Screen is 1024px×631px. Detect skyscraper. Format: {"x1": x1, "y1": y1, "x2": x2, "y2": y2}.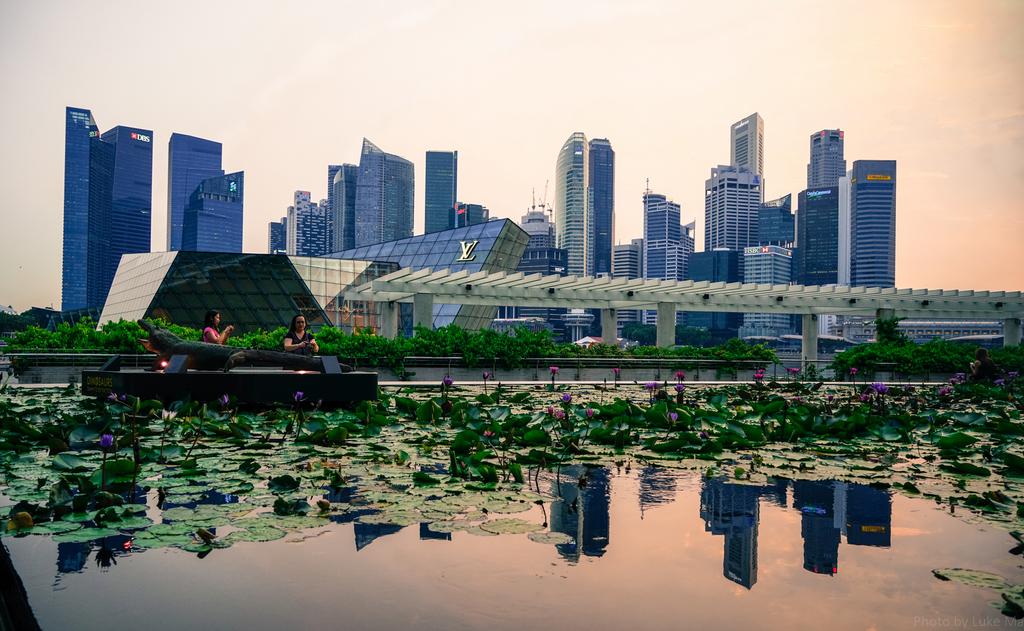
{"x1": 99, "y1": 126, "x2": 156, "y2": 325}.
